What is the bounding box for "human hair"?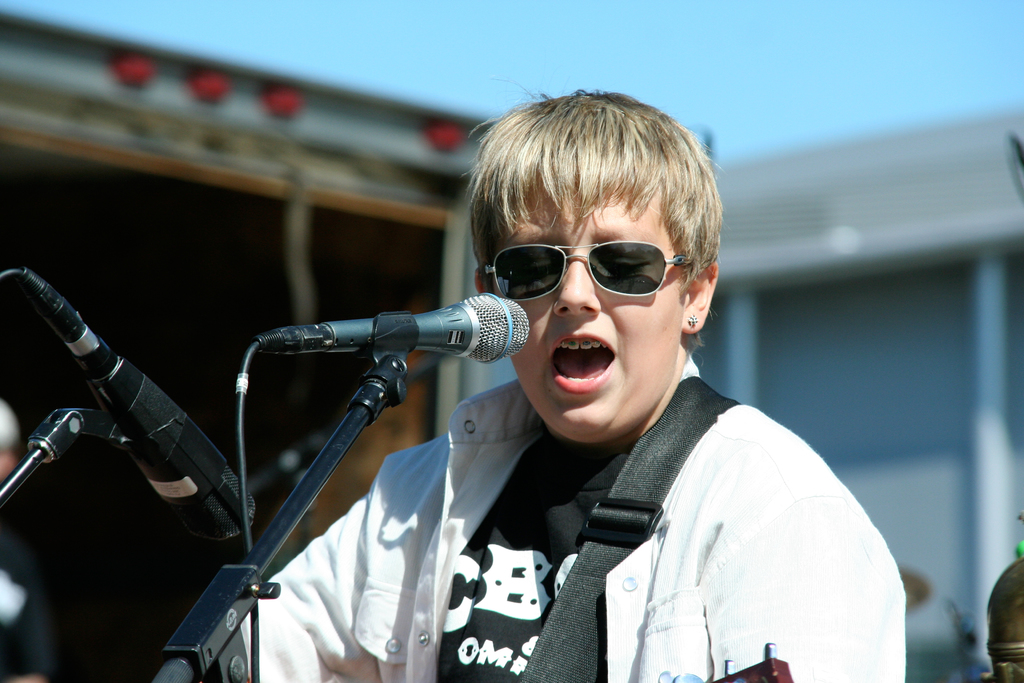
bbox=[467, 89, 716, 302].
